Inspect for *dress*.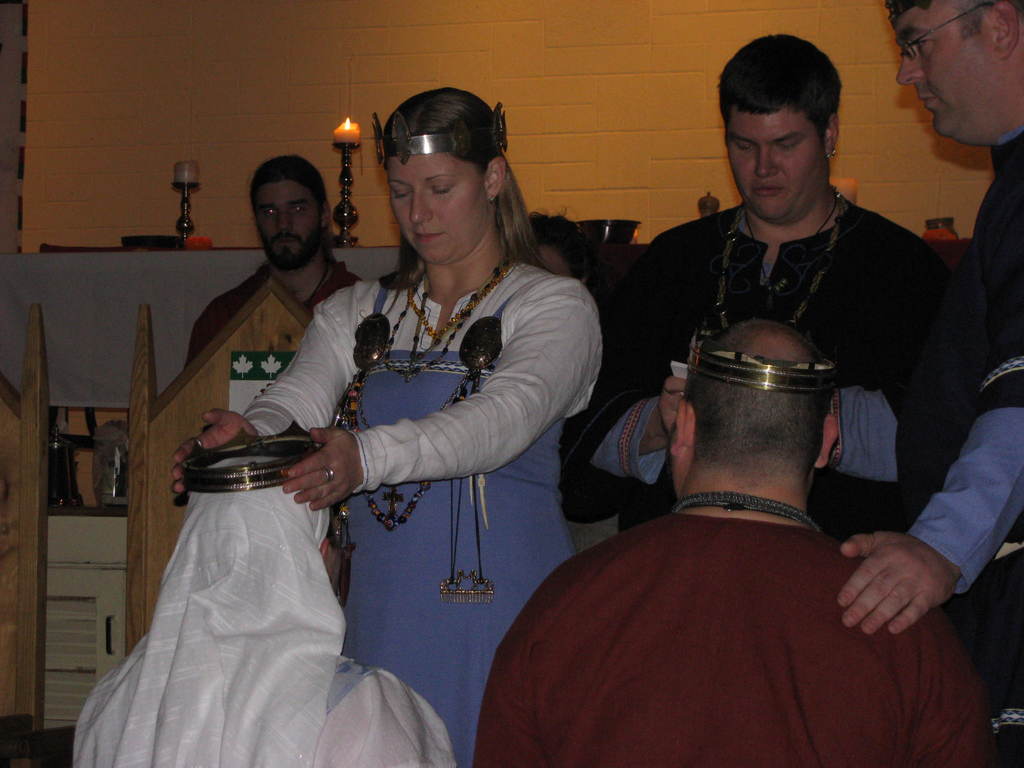
Inspection: bbox=(244, 254, 609, 767).
